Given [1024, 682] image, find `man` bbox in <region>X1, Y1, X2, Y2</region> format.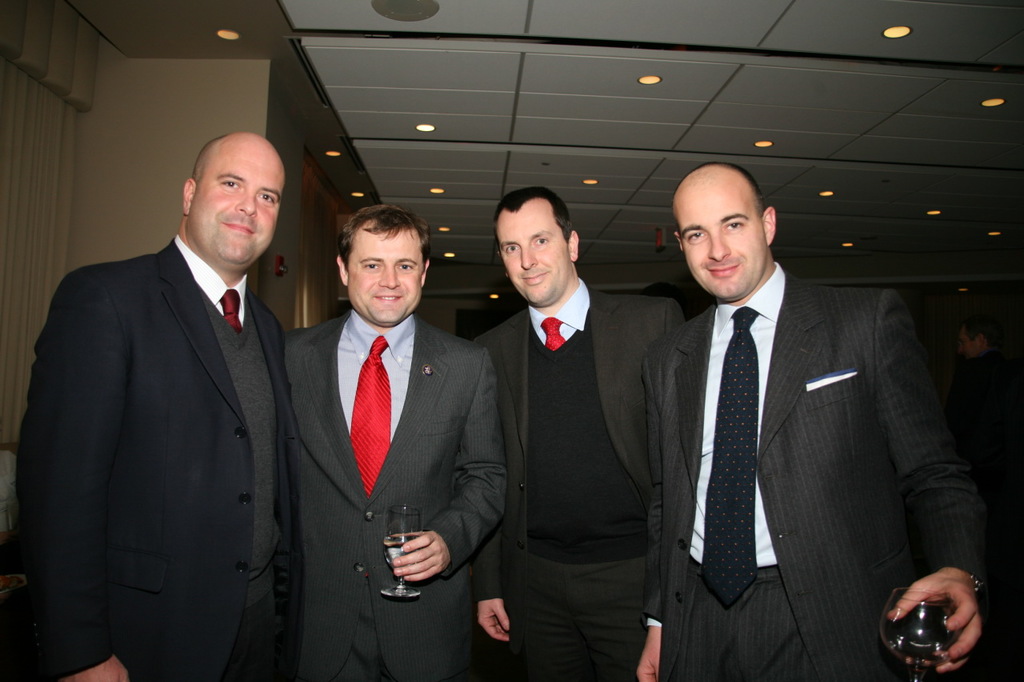
<region>282, 209, 502, 680</region>.
